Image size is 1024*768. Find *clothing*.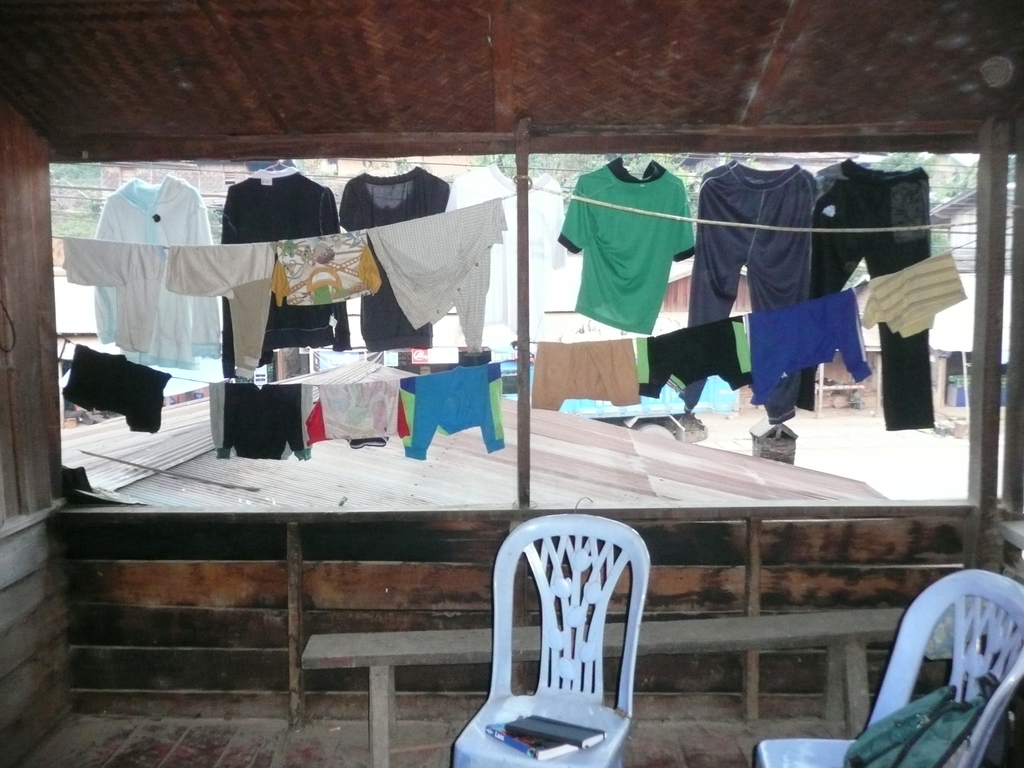
164,250,276,375.
